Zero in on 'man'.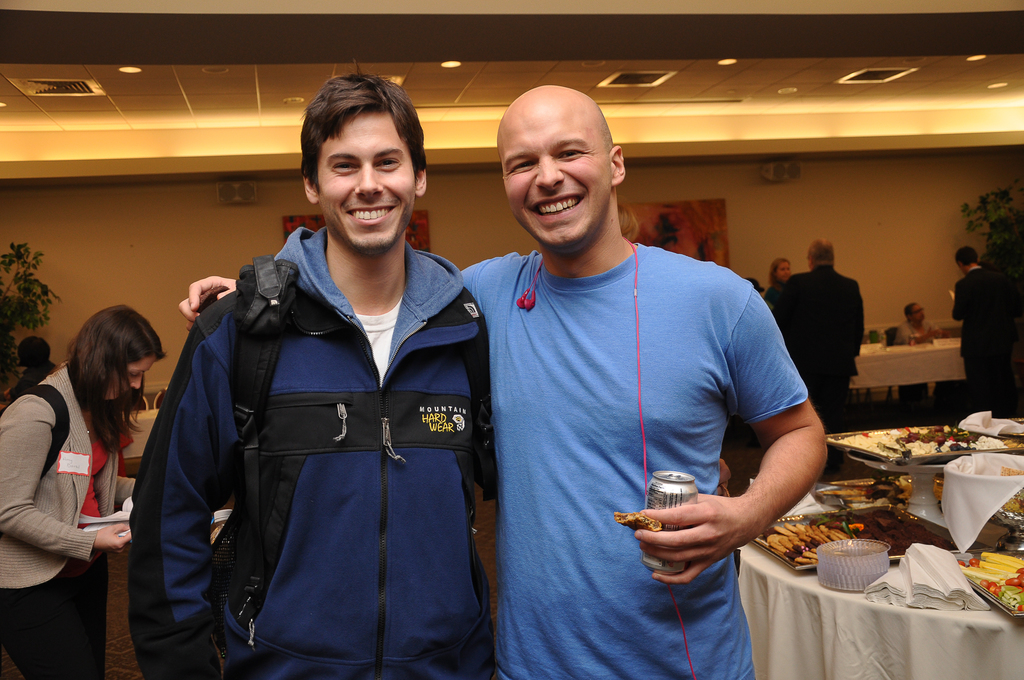
Zeroed in: 942,239,1023,396.
